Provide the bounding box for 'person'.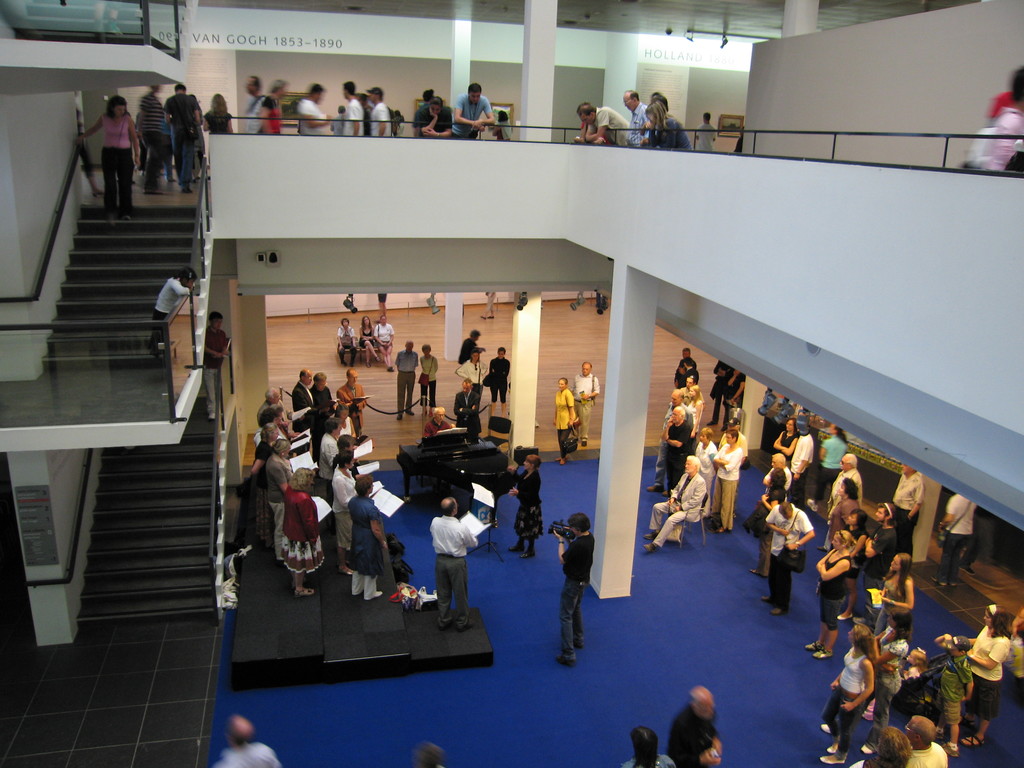
[x1=374, y1=294, x2=388, y2=317].
